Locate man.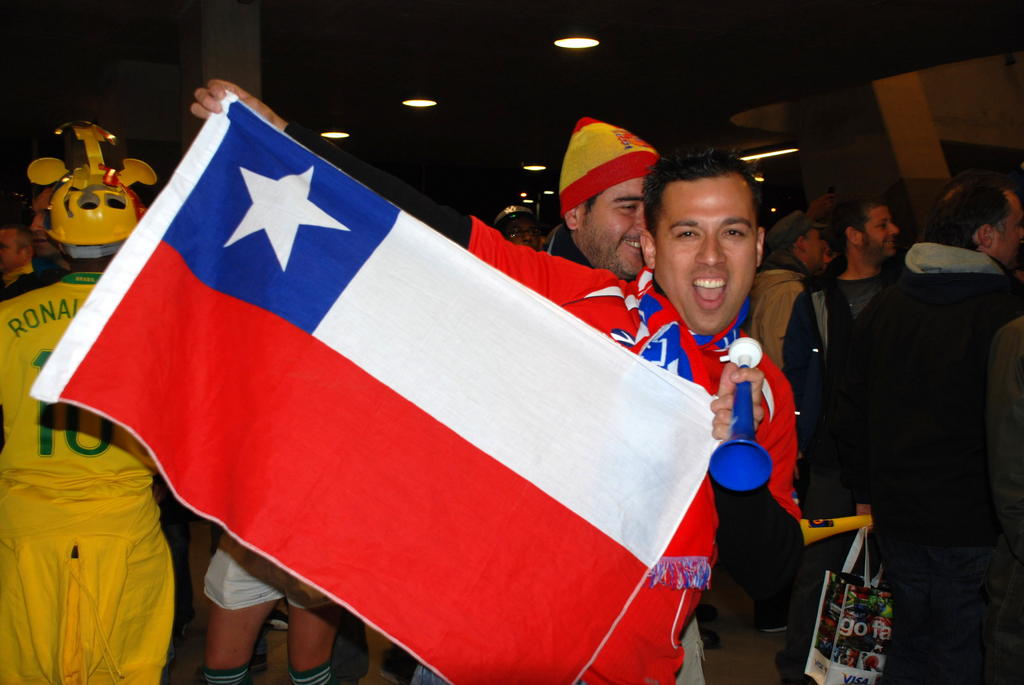
Bounding box: crop(493, 205, 539, 248).
